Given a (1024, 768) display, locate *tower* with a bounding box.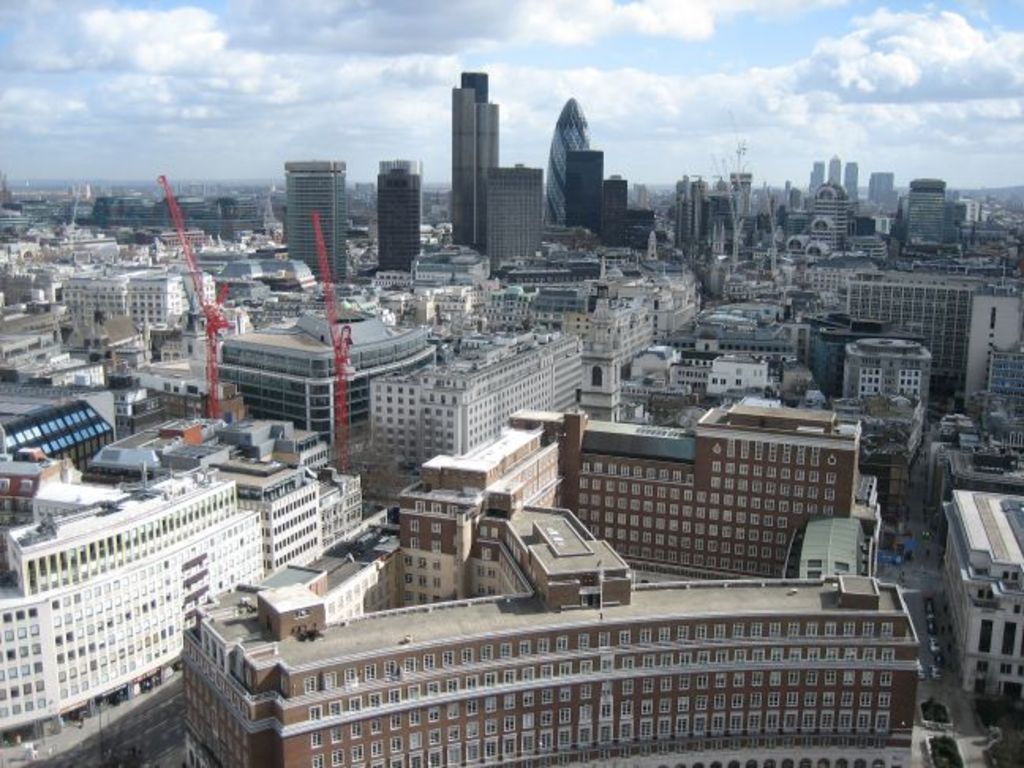
Located: (left=830, top=155, right=841, bottom=185).
